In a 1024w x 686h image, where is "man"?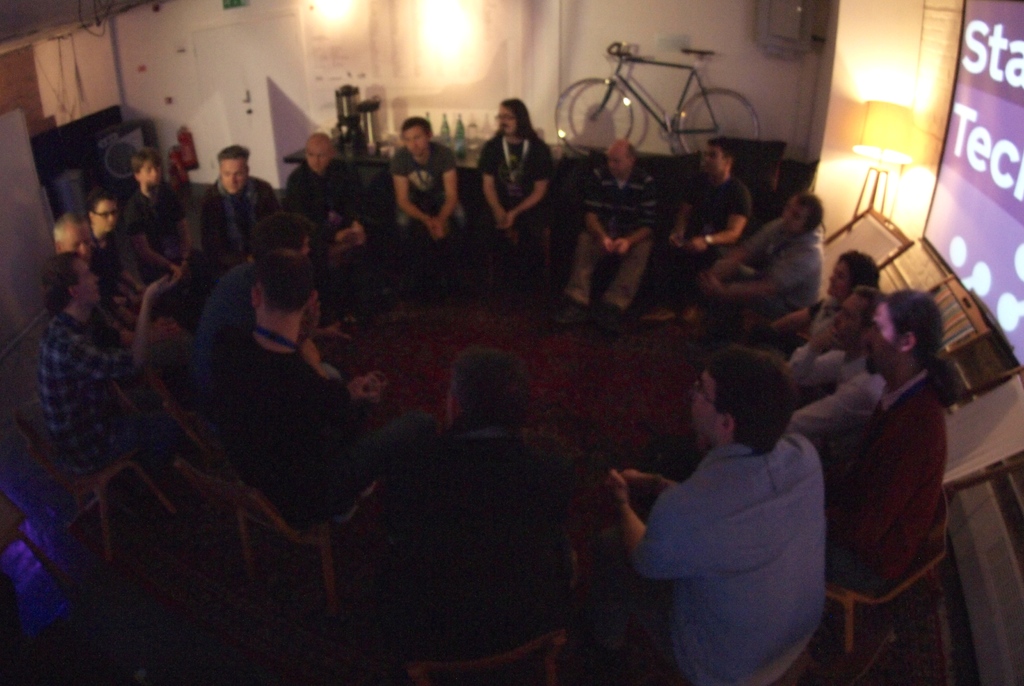
box=[203, 256, 431, 594].
